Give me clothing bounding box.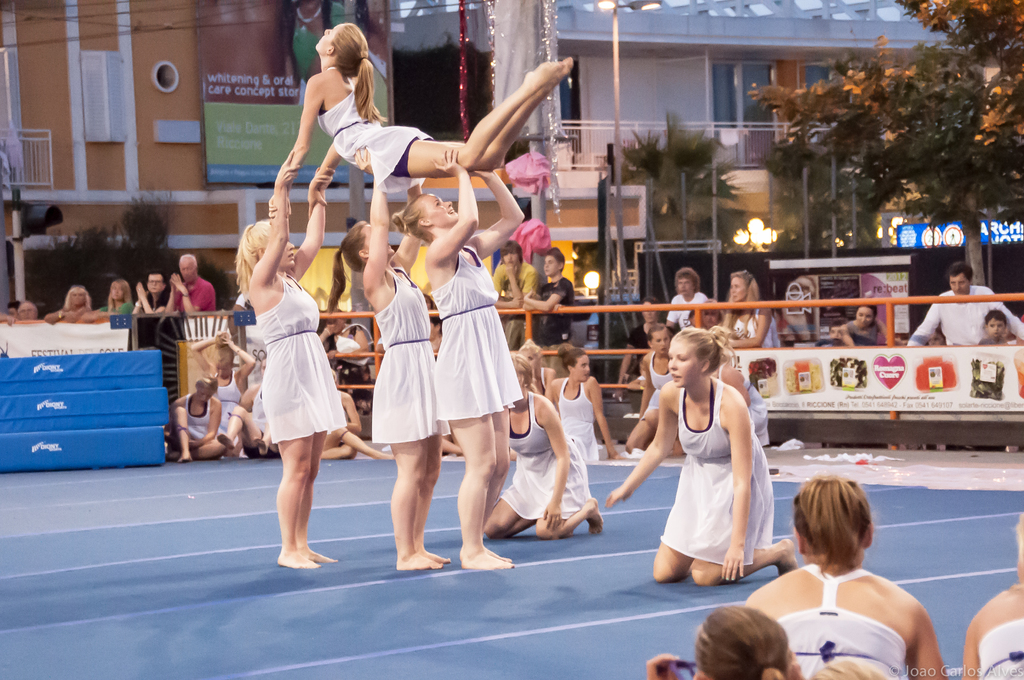
[left=317, top=67, right=434, bottom=194].
